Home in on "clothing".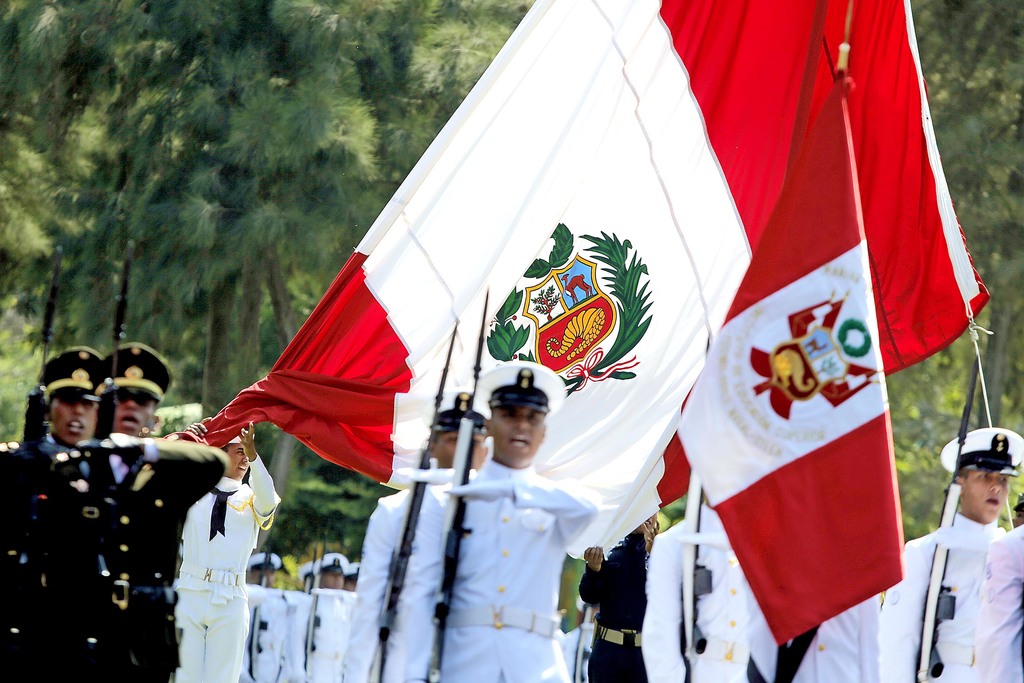
Homed in at detection(424, 397, 607, 662).
